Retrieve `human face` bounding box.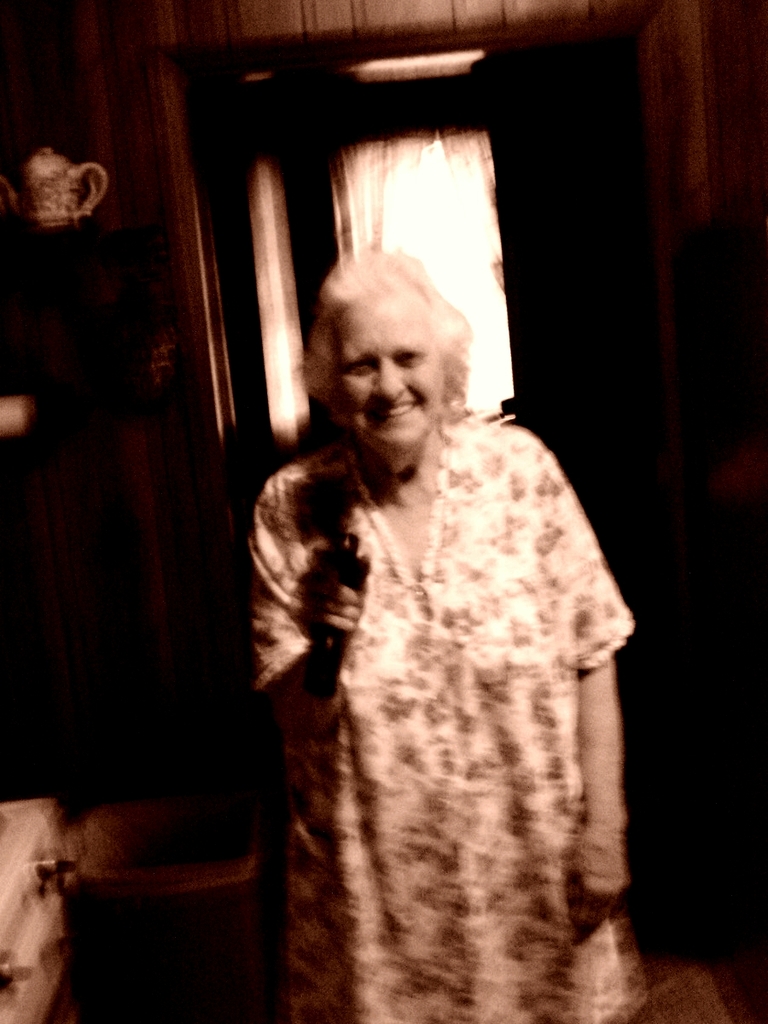
Bounding box: (332,292,439,452).
